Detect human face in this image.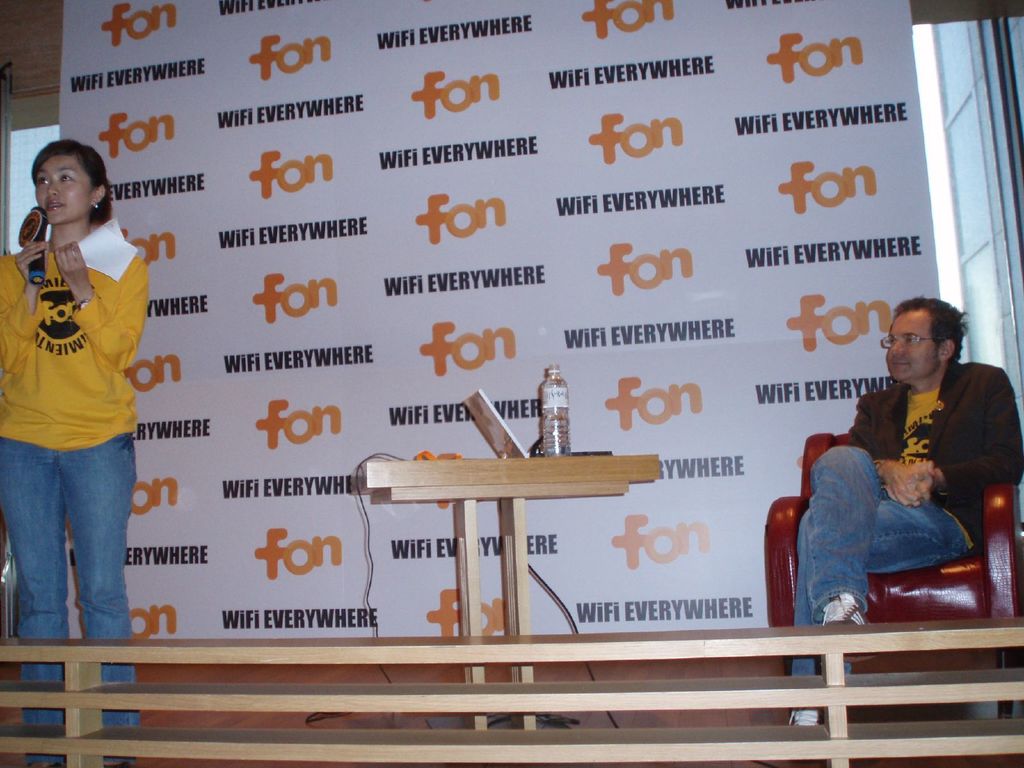
Detection: locate(886, 311, 944, 381).
